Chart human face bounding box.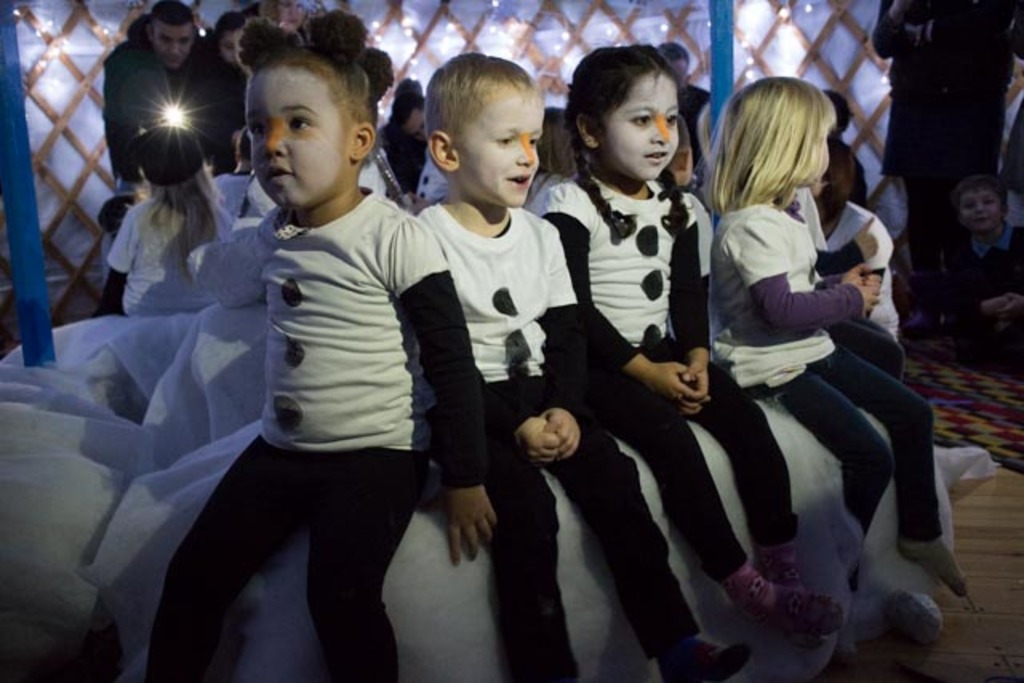
Charted: 603/75/683/184.
